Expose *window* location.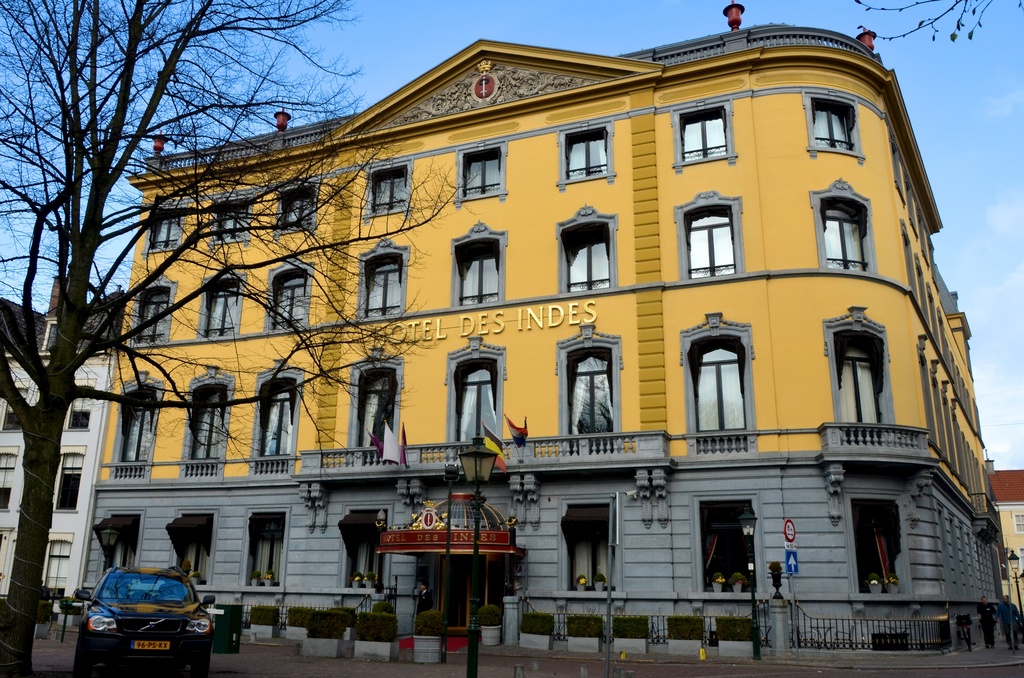
Exposed at Rect(692, 494, 762, 591).
